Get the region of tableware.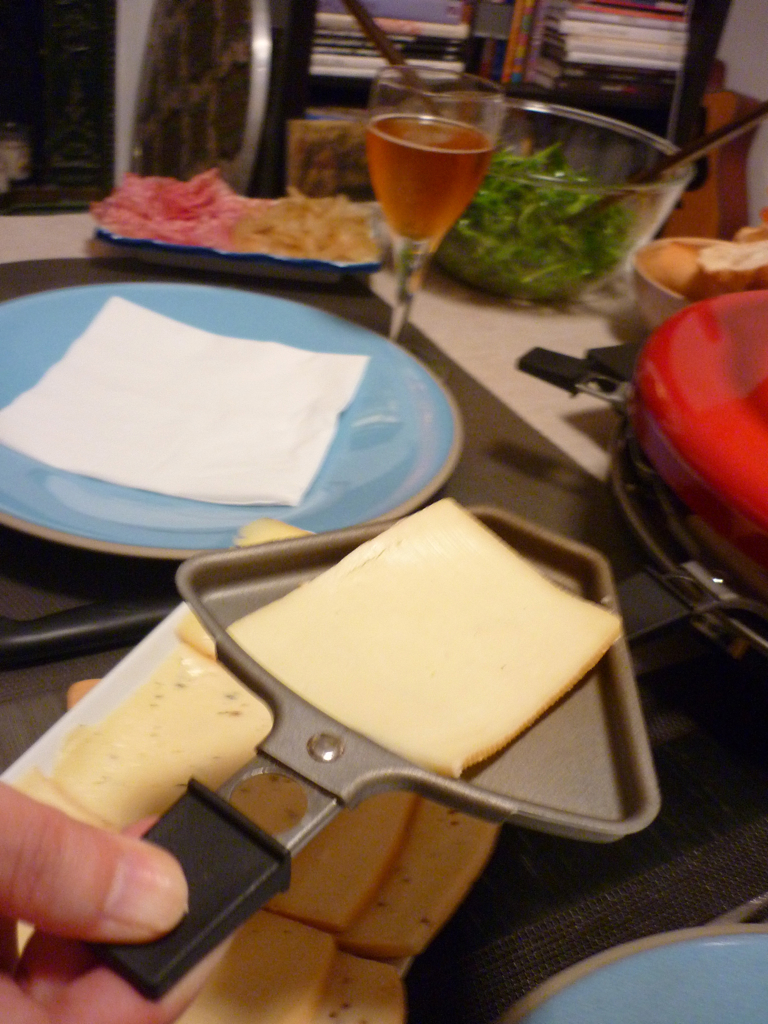
[x1=378, y1=56, x2=502, y2=388].
